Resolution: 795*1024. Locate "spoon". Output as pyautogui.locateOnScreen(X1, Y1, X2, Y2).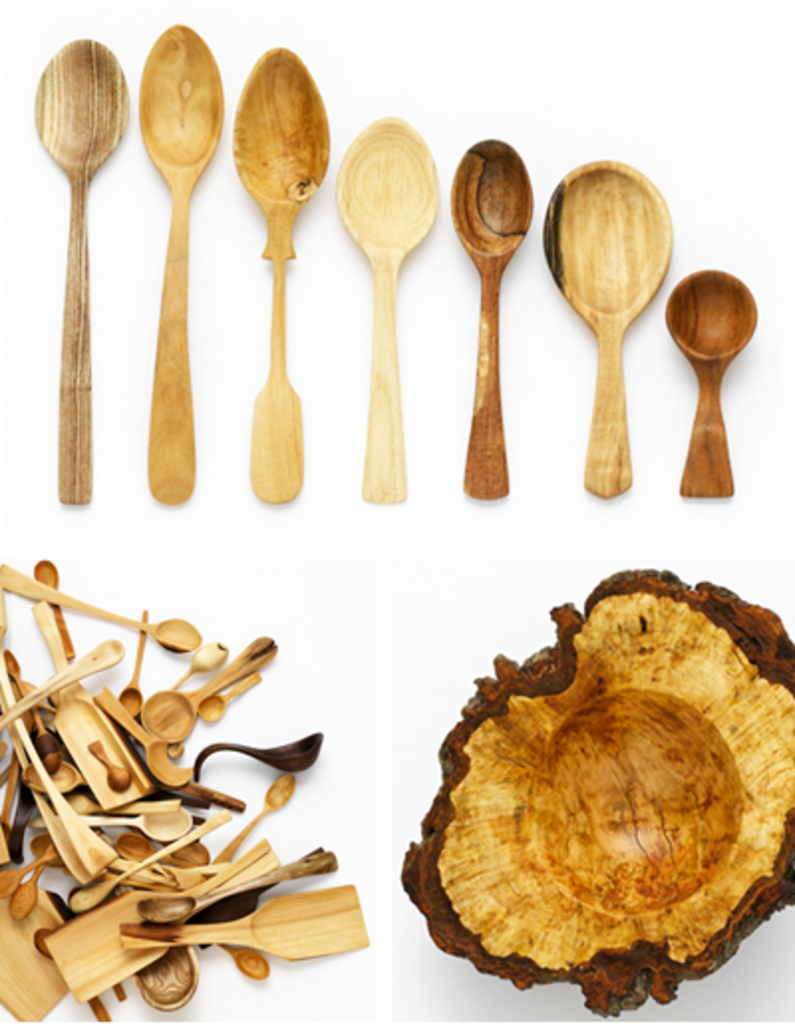
pyautogui.locateOnScreen(233, 48, 330, 505).
